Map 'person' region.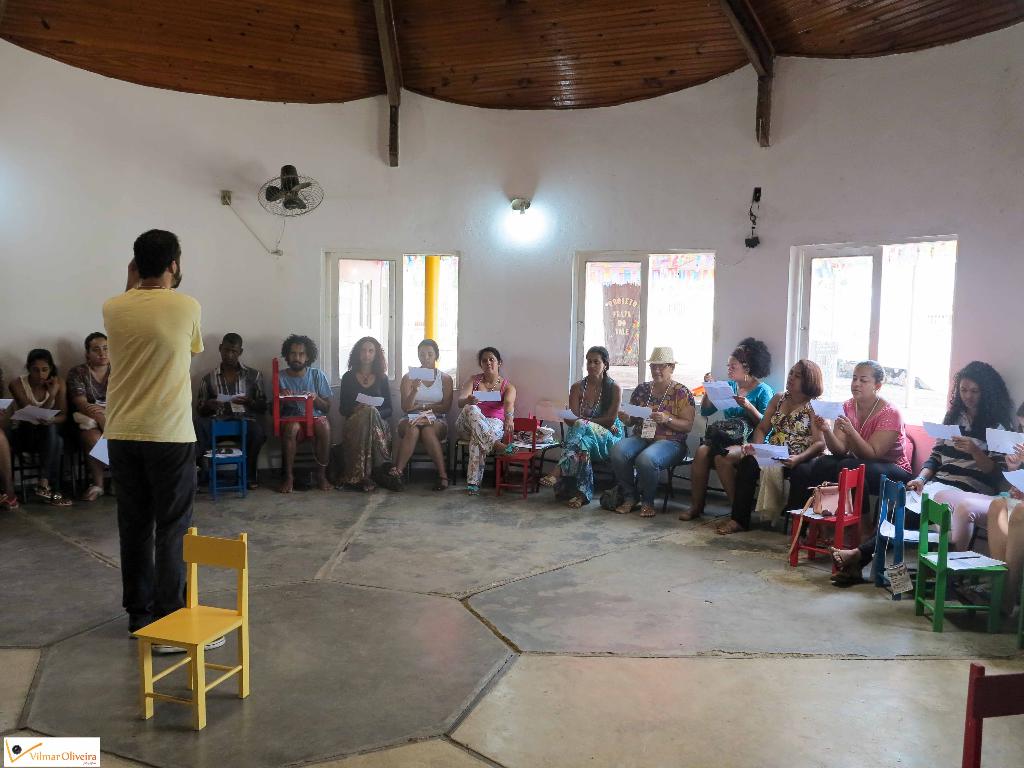
Mapped to 70/333/112/499.
